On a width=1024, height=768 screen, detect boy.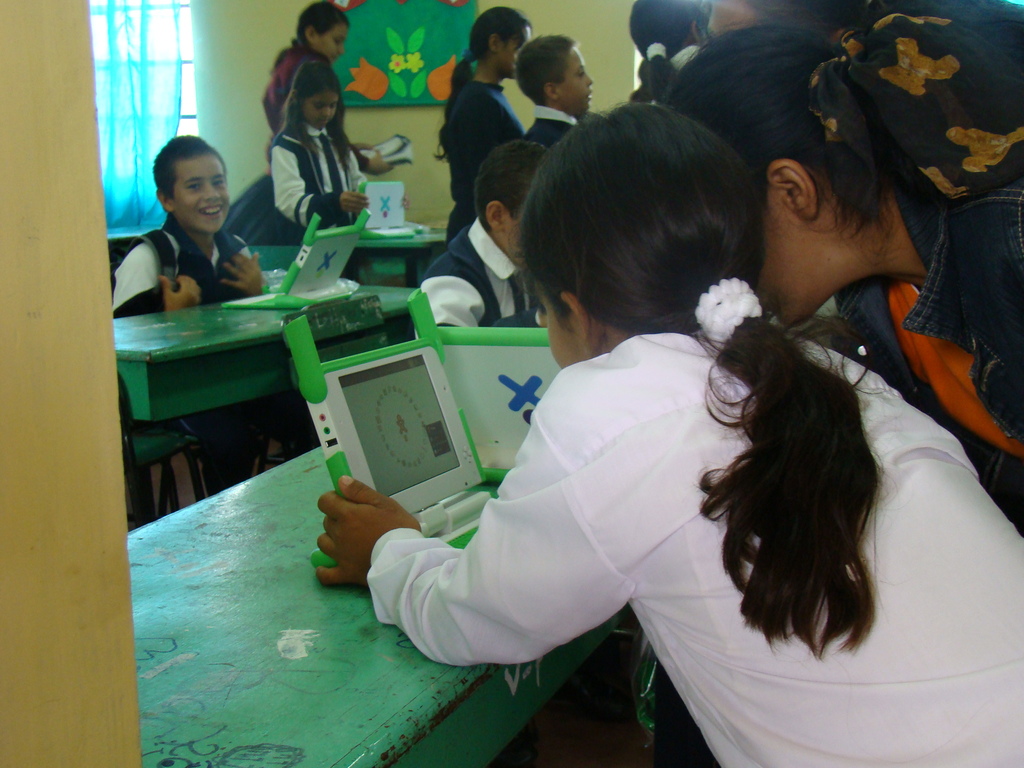
locate(415, 140, 547, 339).
